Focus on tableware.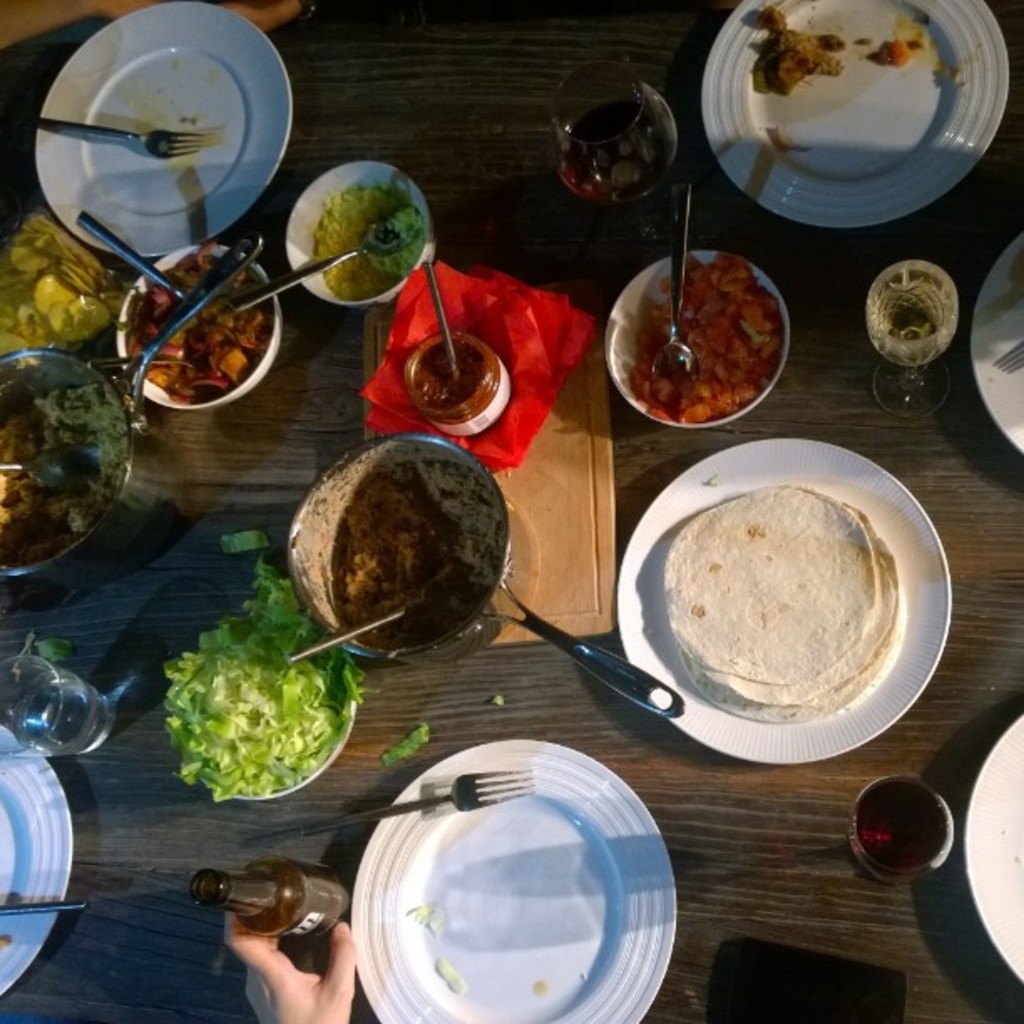
Focused at [x1=0, y1=658, x2=115, y2=756].
